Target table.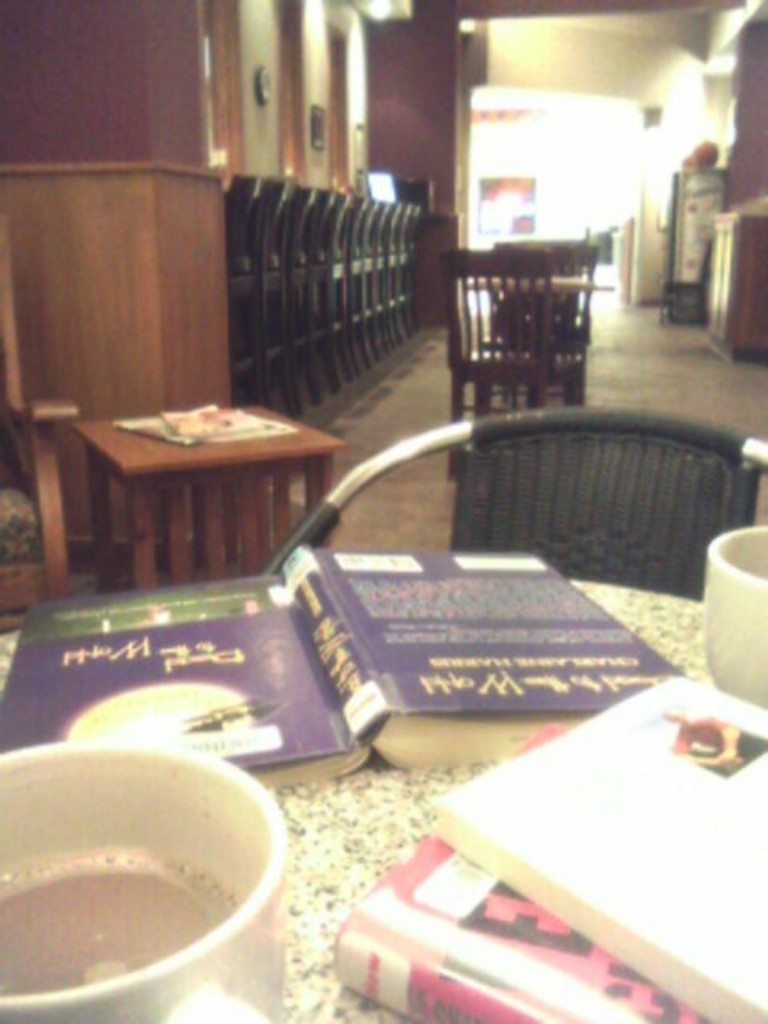
Target region: (x1=0, y1=549, x2=766, y2=1022).
